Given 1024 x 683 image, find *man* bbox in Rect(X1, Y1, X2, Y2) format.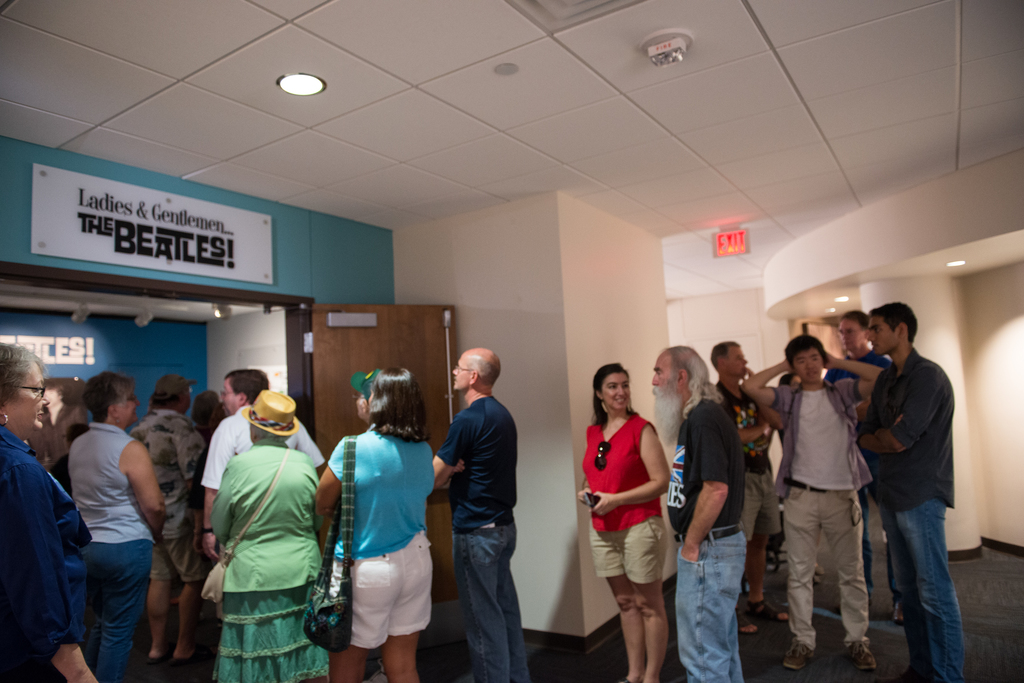
Rect(708, 337, 778, 636).
